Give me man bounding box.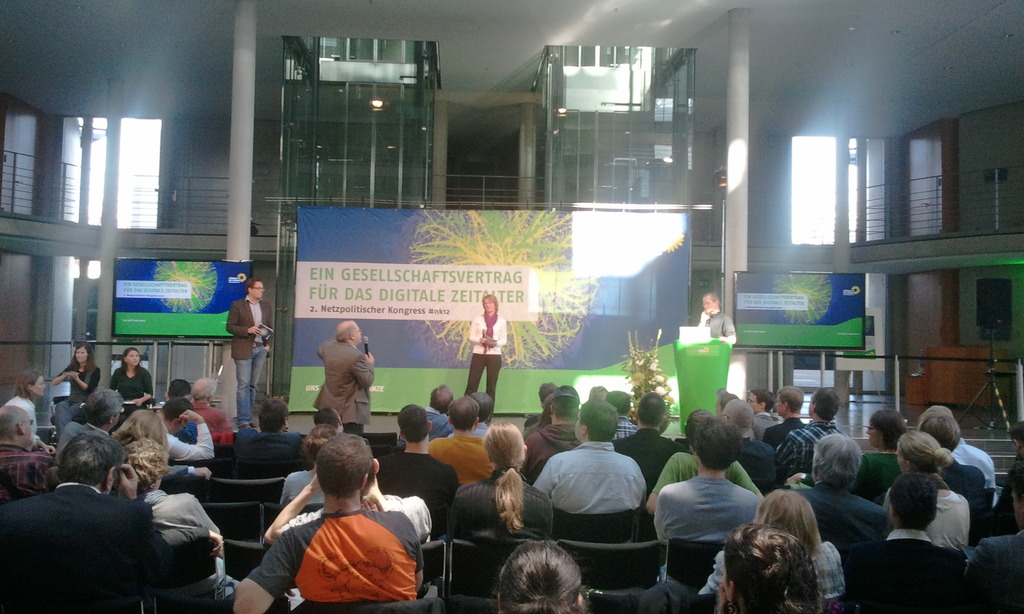
x1=698 y1=292 x2=735 y2=350.
